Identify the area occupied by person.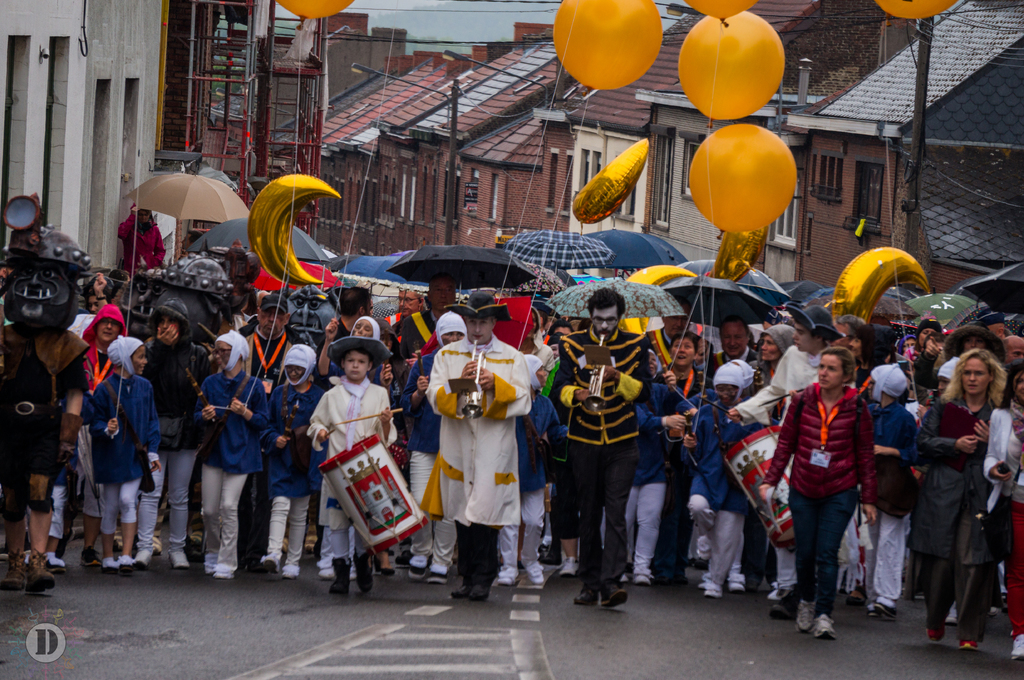
Area: (left=848, top=362, right=902, bottom=624).
